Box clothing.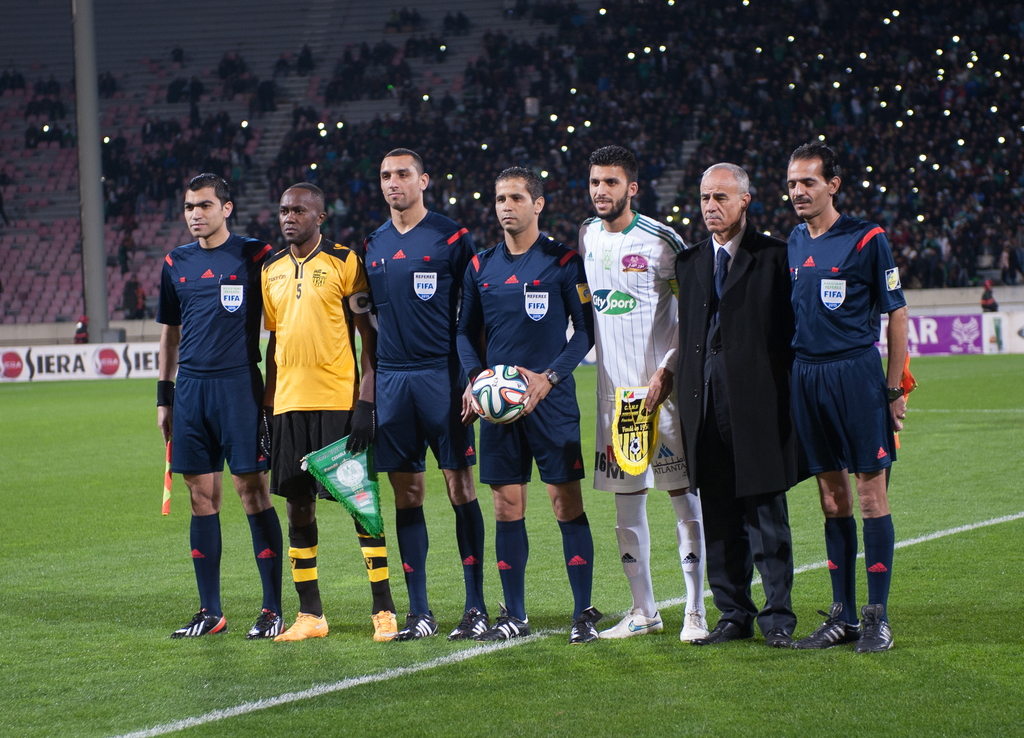
x1=261 y1=235 x2=394 y2=620.
